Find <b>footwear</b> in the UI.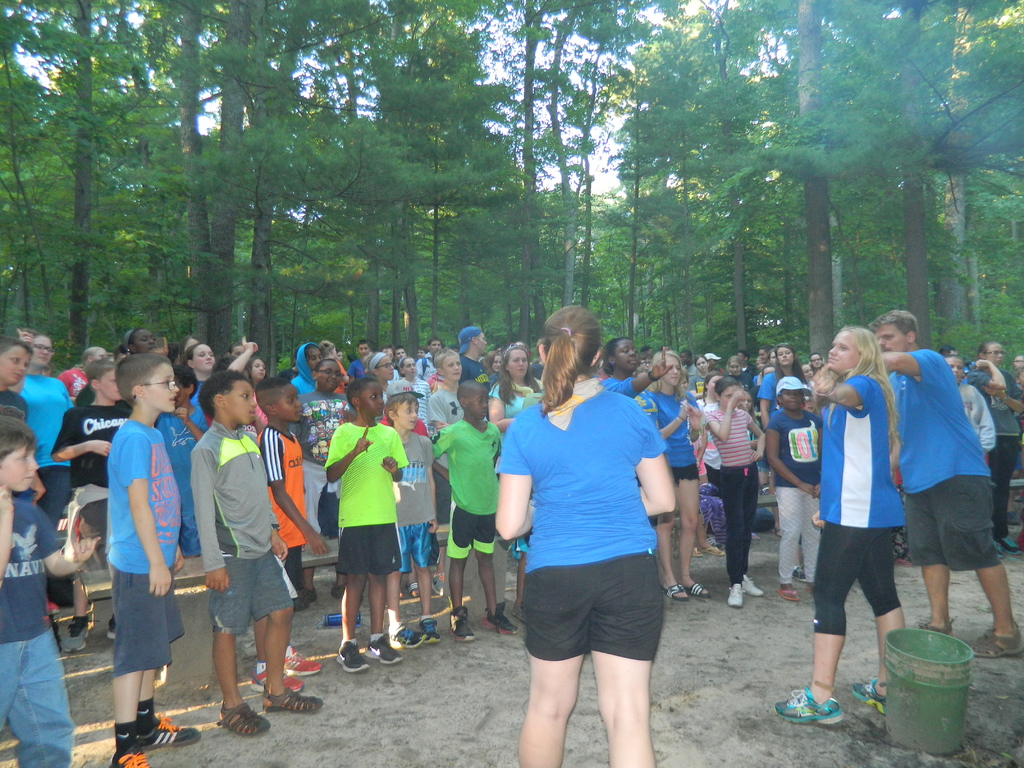
UI element at (left=968, top=618, right=1023, bottom=660).
